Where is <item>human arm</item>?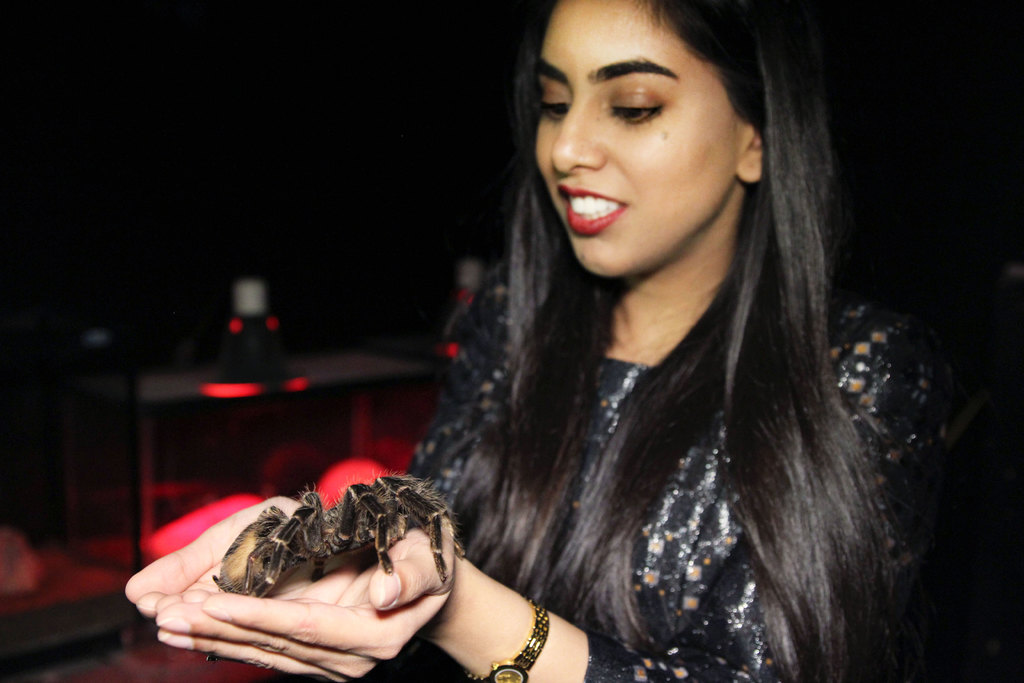
BBox(152, 309, 943, 682).
